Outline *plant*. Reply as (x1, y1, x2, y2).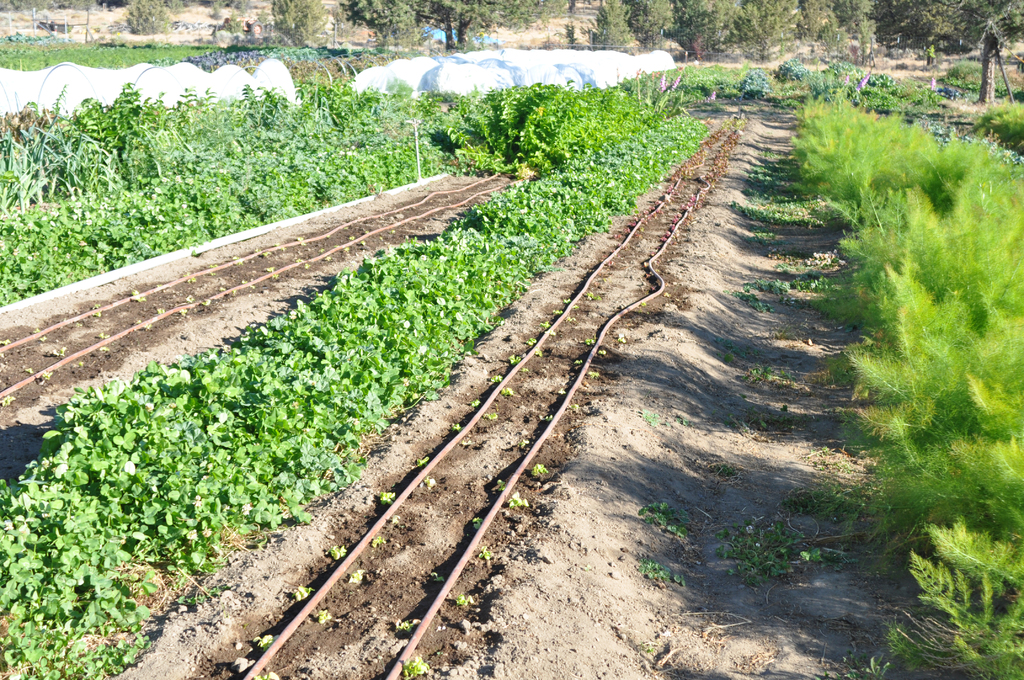
(734, 290, 767, 315).
